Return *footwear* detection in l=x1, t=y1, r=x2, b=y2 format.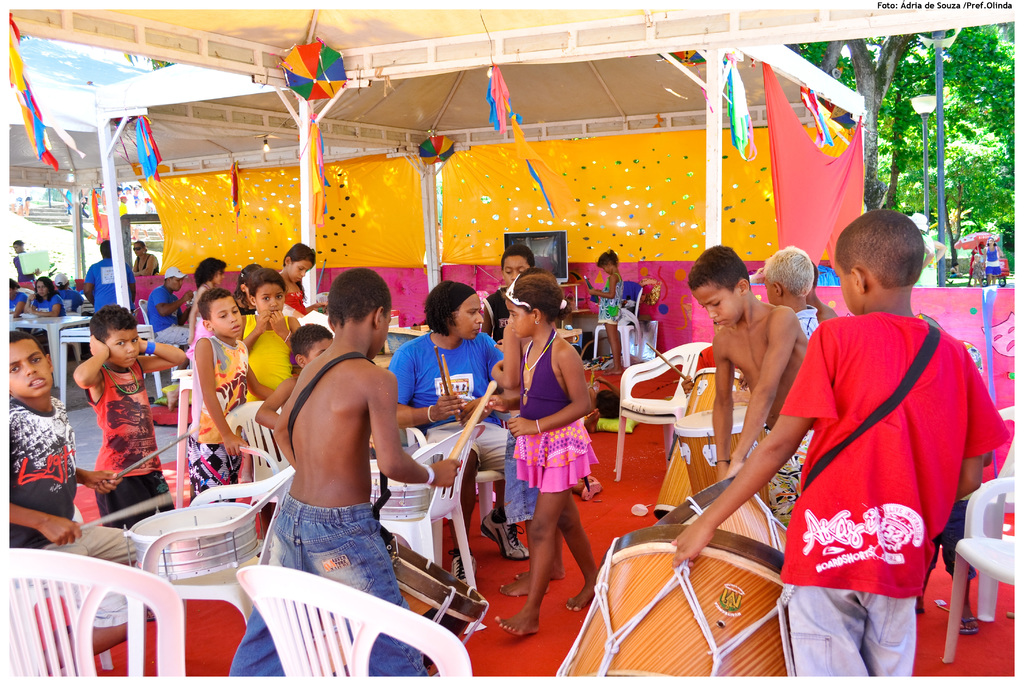
l=476, t=522, r=534, b=563.
